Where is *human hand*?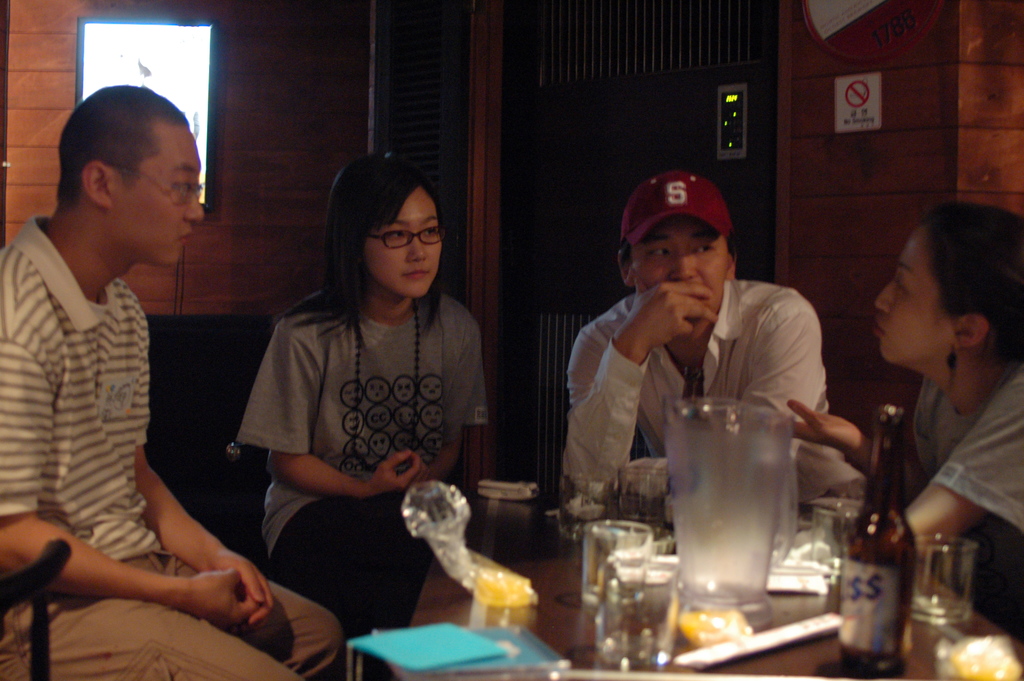
183/566/259/629.
